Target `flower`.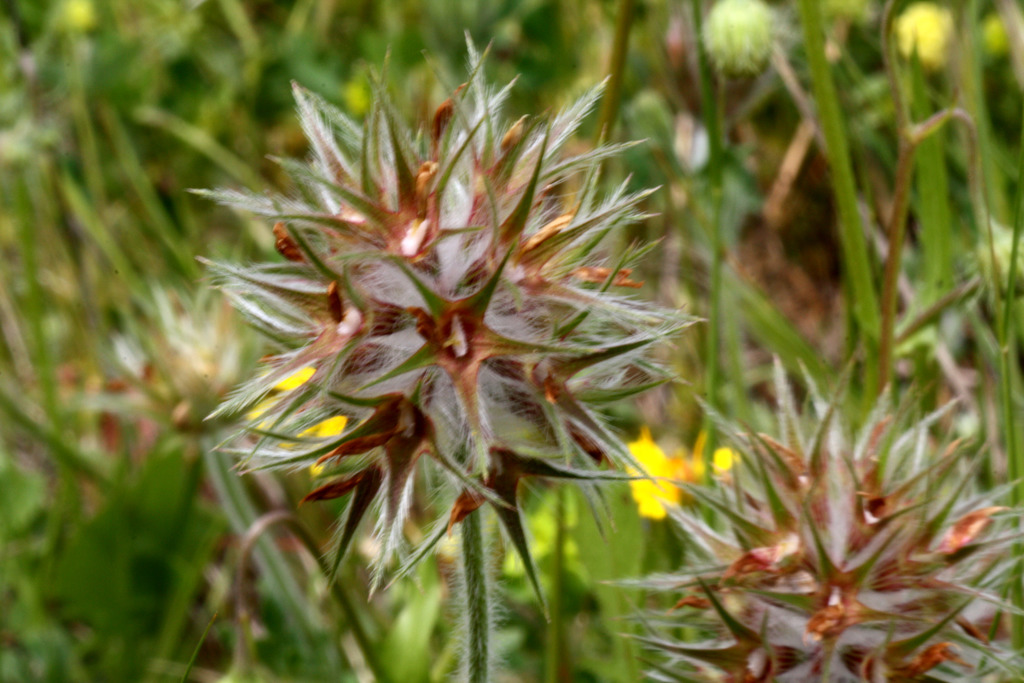
Target region: <region>691, 434, 729, 480</region>.
